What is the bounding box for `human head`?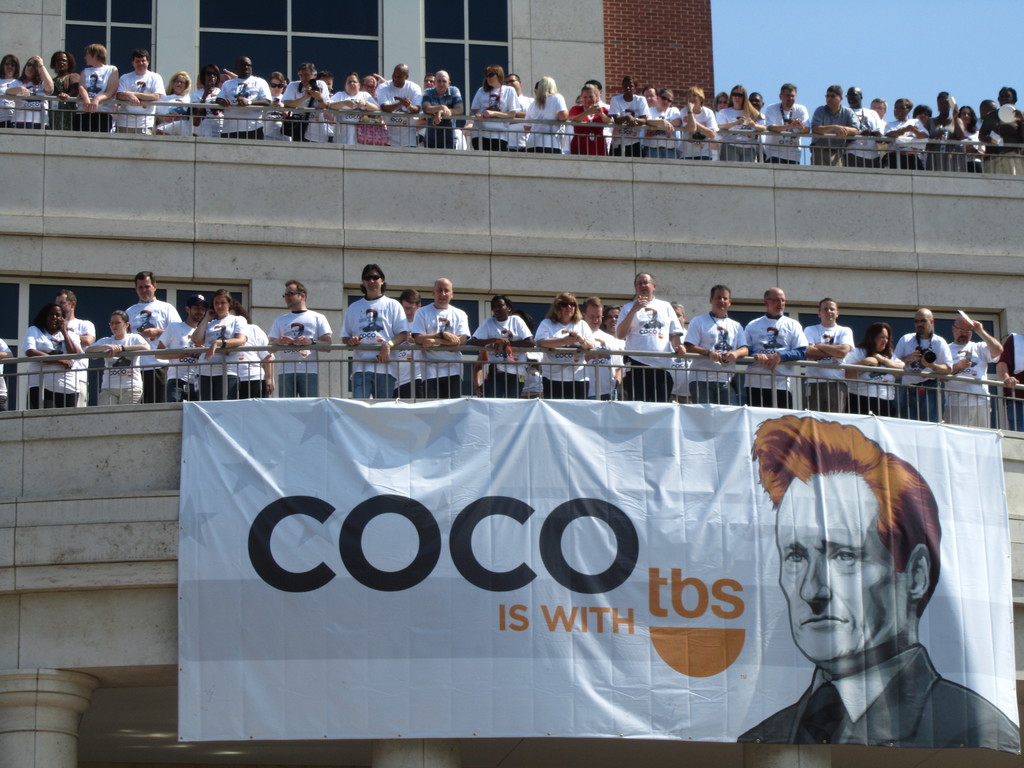
488 294 512 322.
